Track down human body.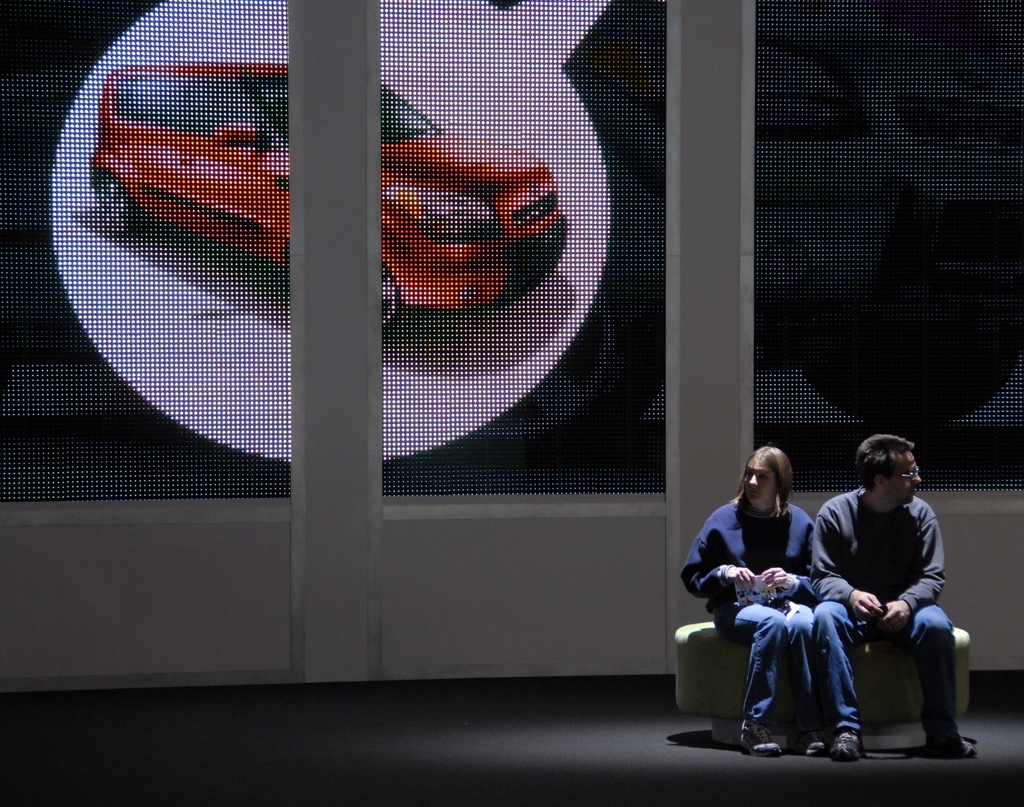
Tracked to 833, 446, 977, 772.
